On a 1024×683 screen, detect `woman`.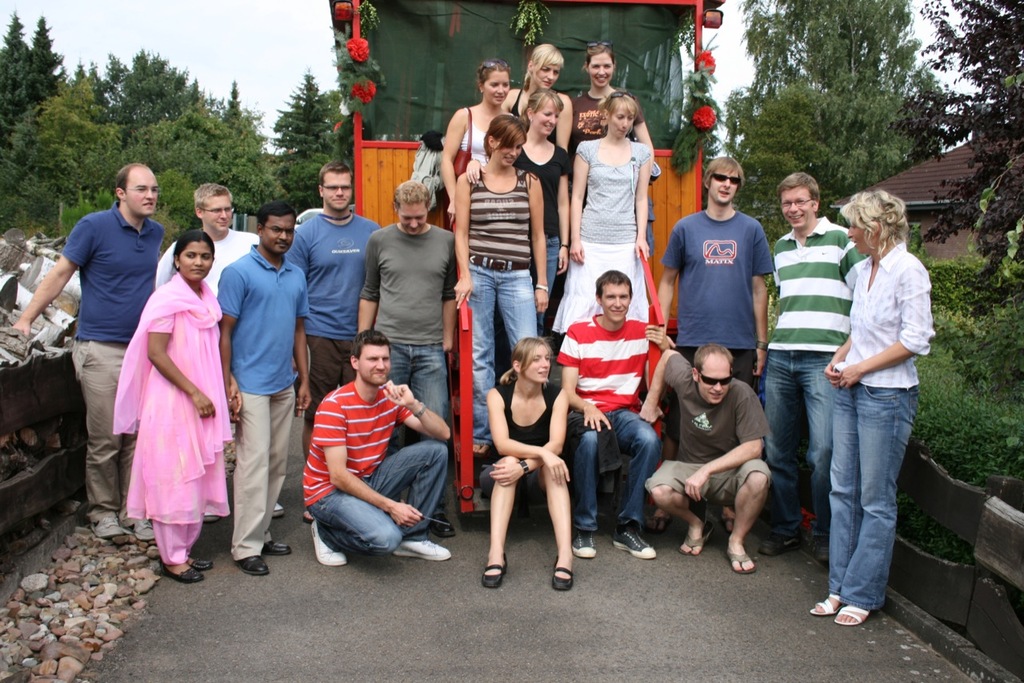
[437,67,515,221].
